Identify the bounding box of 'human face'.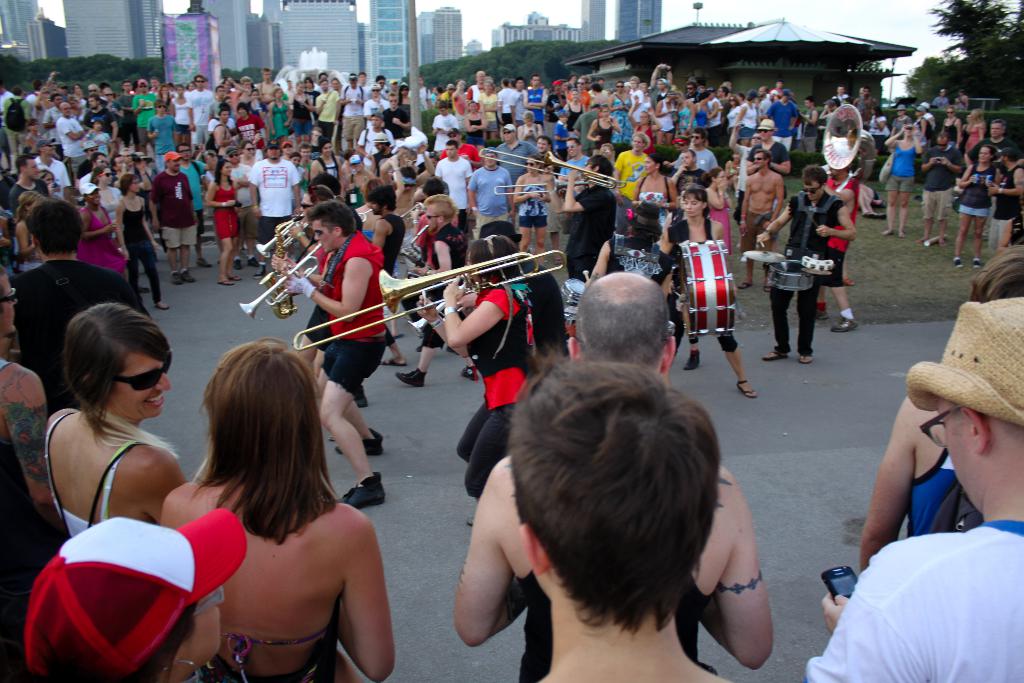
x1=112, y1=356, x2=164, y2=420.
